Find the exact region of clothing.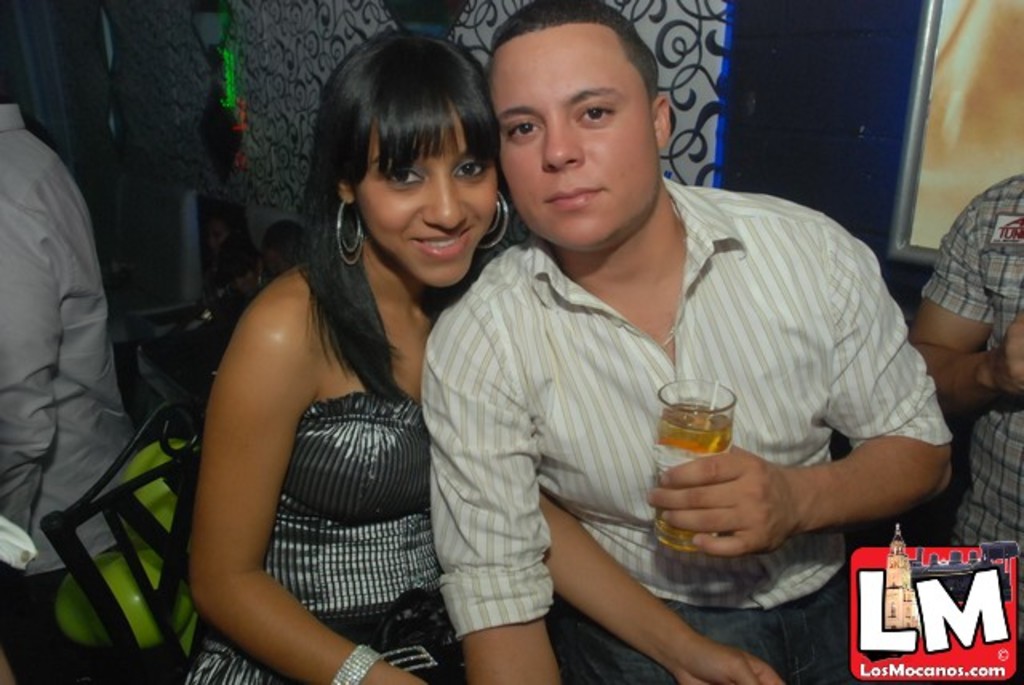
Exact region: <bbox>0, 104, 136, 683</bbox>.
